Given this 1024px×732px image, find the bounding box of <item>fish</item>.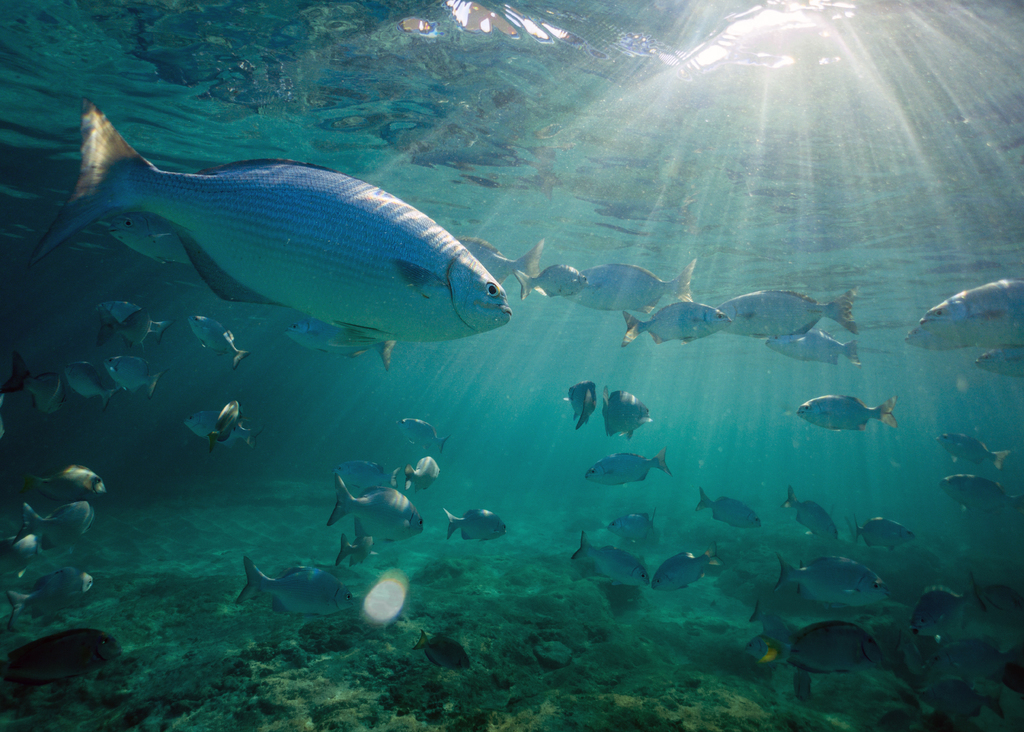
pyautogui.locateOnScreen(575, 530, 650, 589).
